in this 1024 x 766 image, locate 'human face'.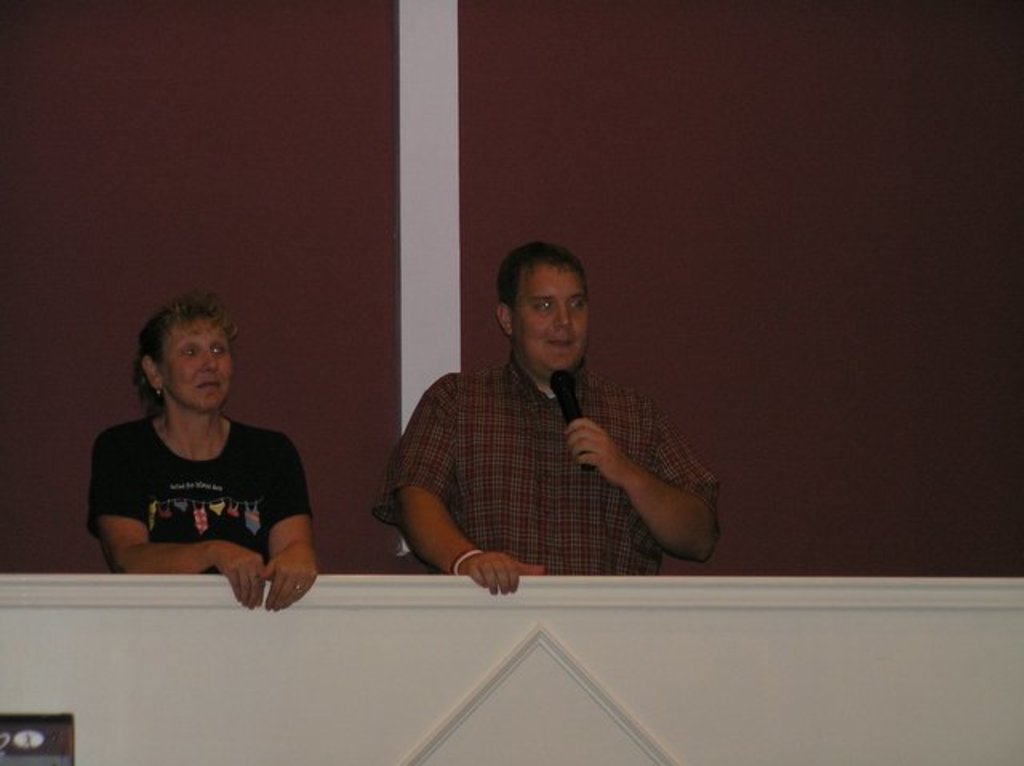
Bounding box: <box>515,264,590,363</box>.
